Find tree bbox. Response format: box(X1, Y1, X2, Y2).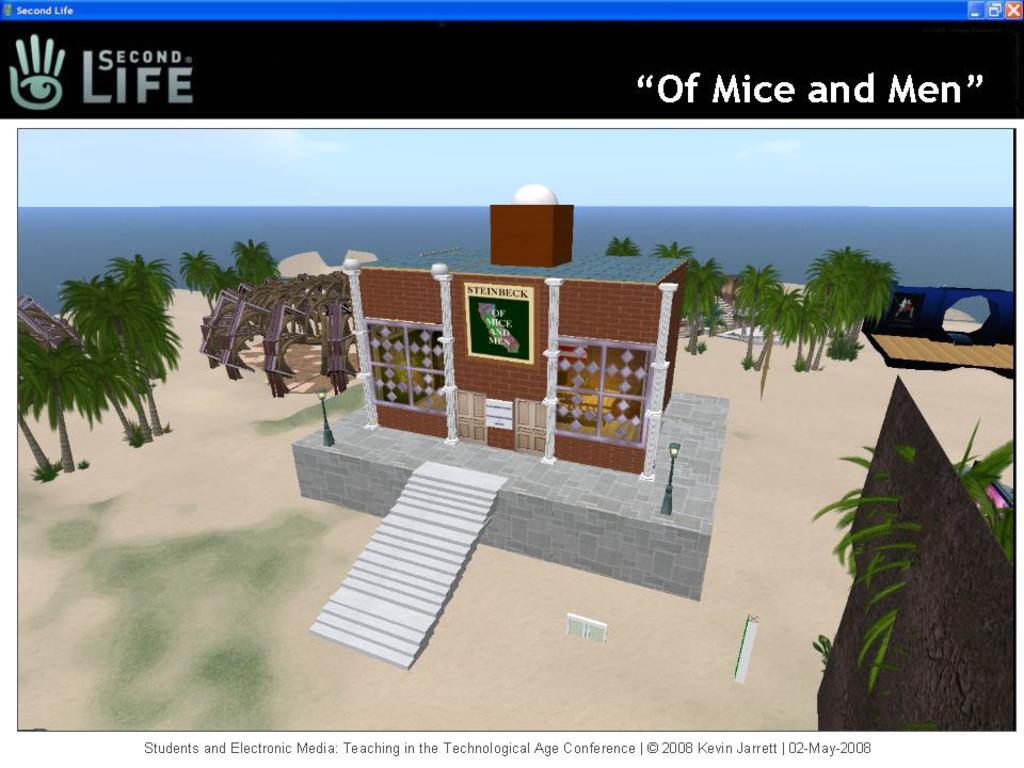
box(175, 249, 224, 317).
